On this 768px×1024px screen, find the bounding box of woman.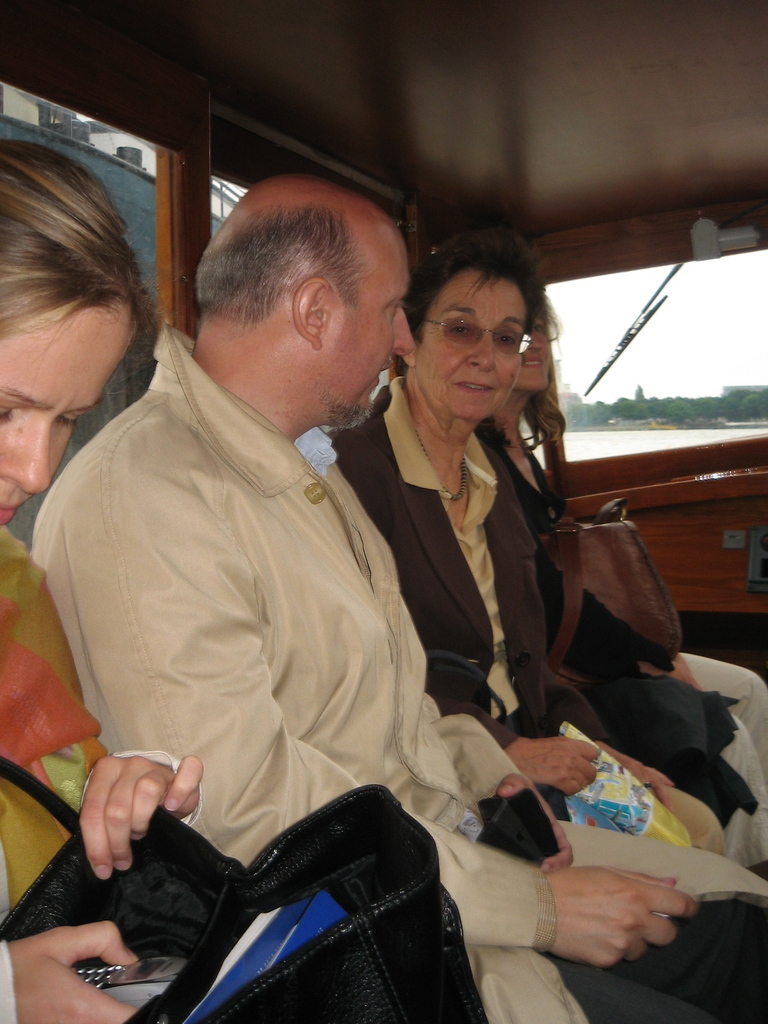
Bounding box: [480,294,767,878].
